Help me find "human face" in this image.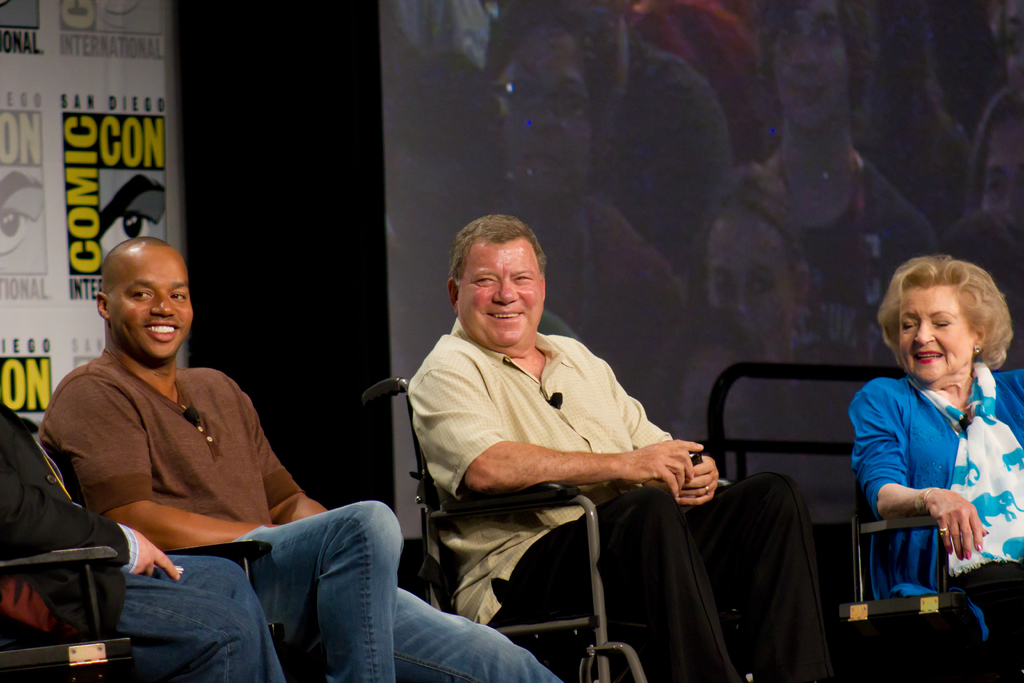
Found it: 492, 26, 594, 197.
